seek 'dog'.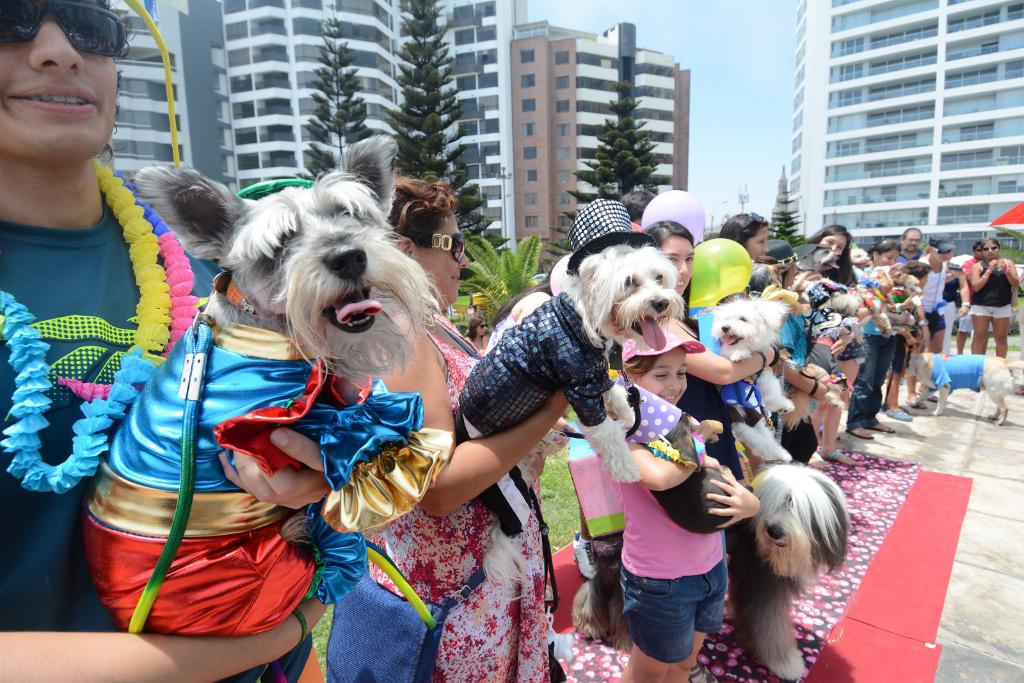
886,269,924,296.
